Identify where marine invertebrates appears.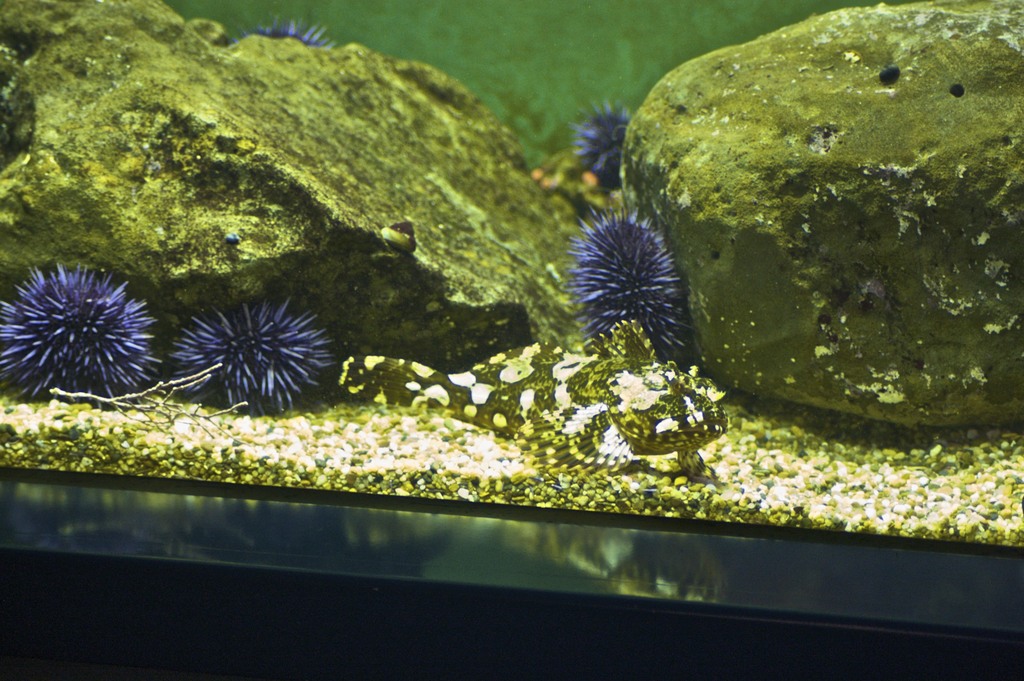
Appears at left=564, top=98, right=633, bottom=209.
